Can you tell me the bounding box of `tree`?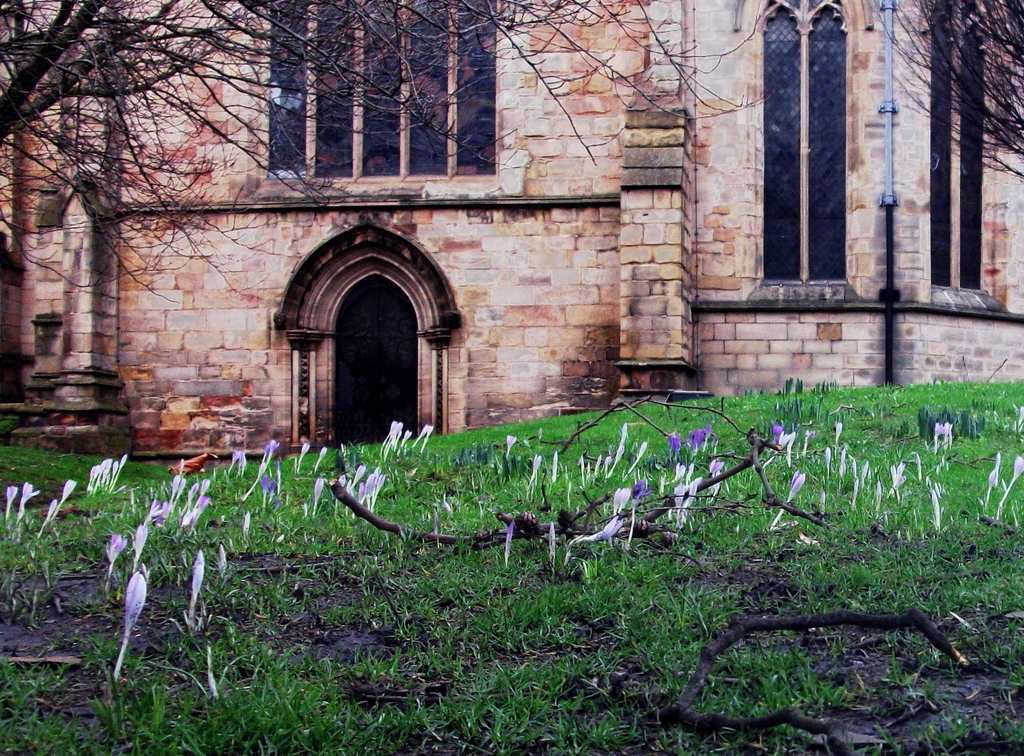
(left=0, top=0, right=741, bottom=309).
